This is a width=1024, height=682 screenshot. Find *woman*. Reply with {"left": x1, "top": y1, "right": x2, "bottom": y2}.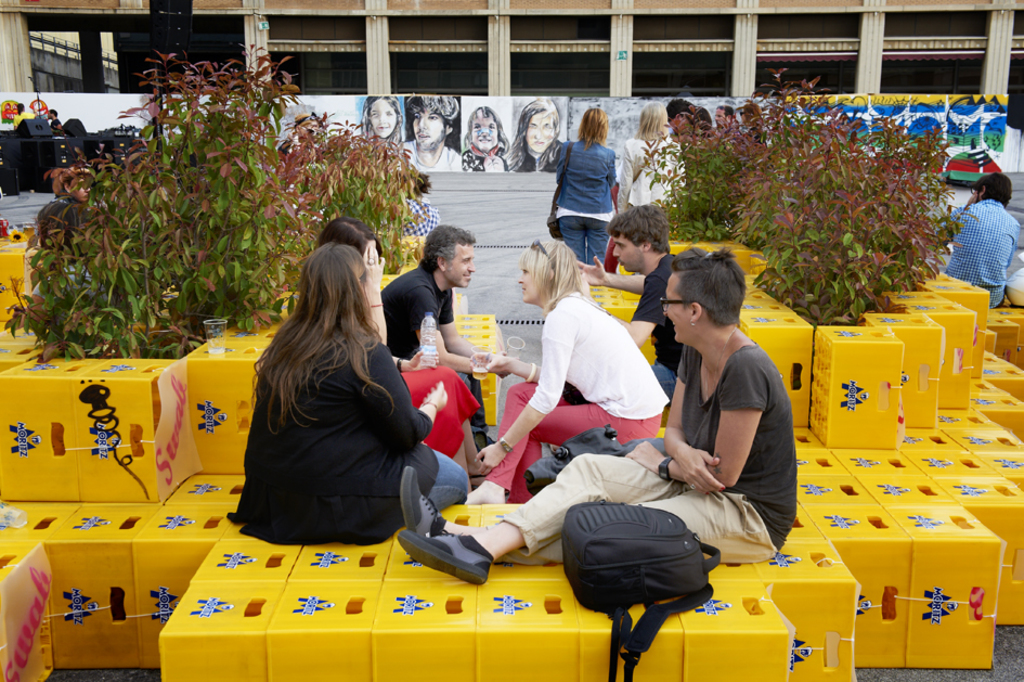
{"left": 393, "top": 249, "right": 798, "bottom": 591}.
